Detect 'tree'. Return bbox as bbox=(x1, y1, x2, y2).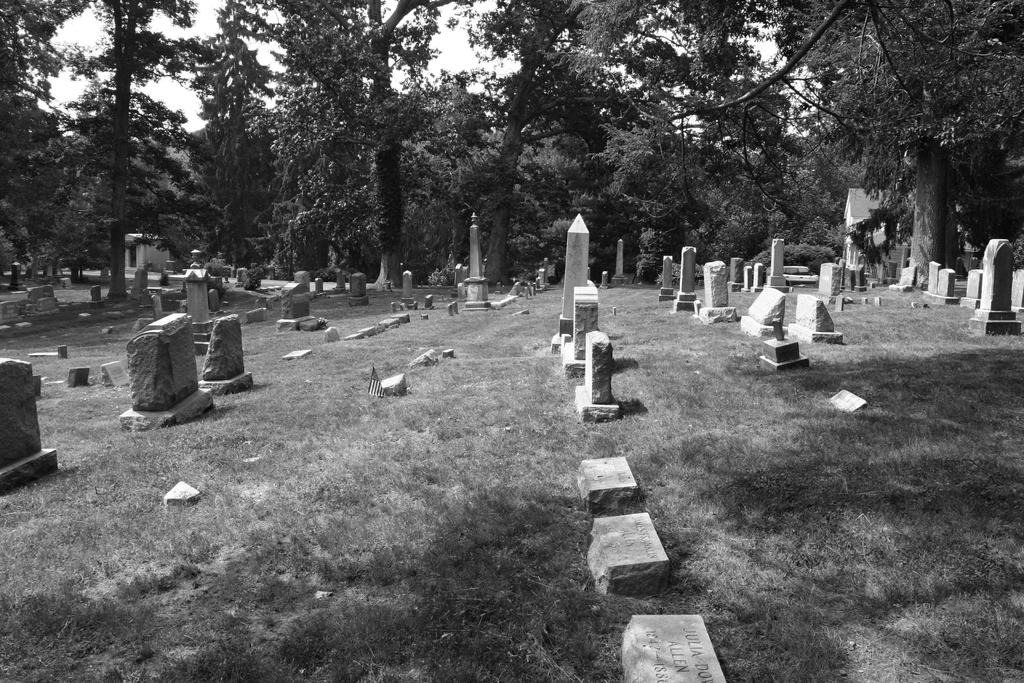
bbox=(281, 0, 440, 267).
